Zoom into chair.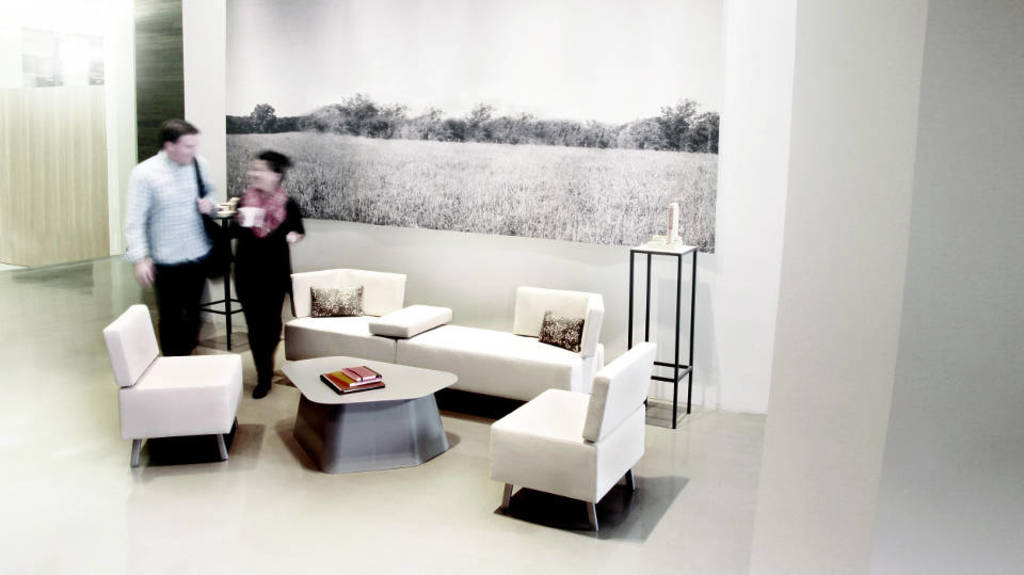
Zoom target: left=487, top=345, right=658, bottom=533.
